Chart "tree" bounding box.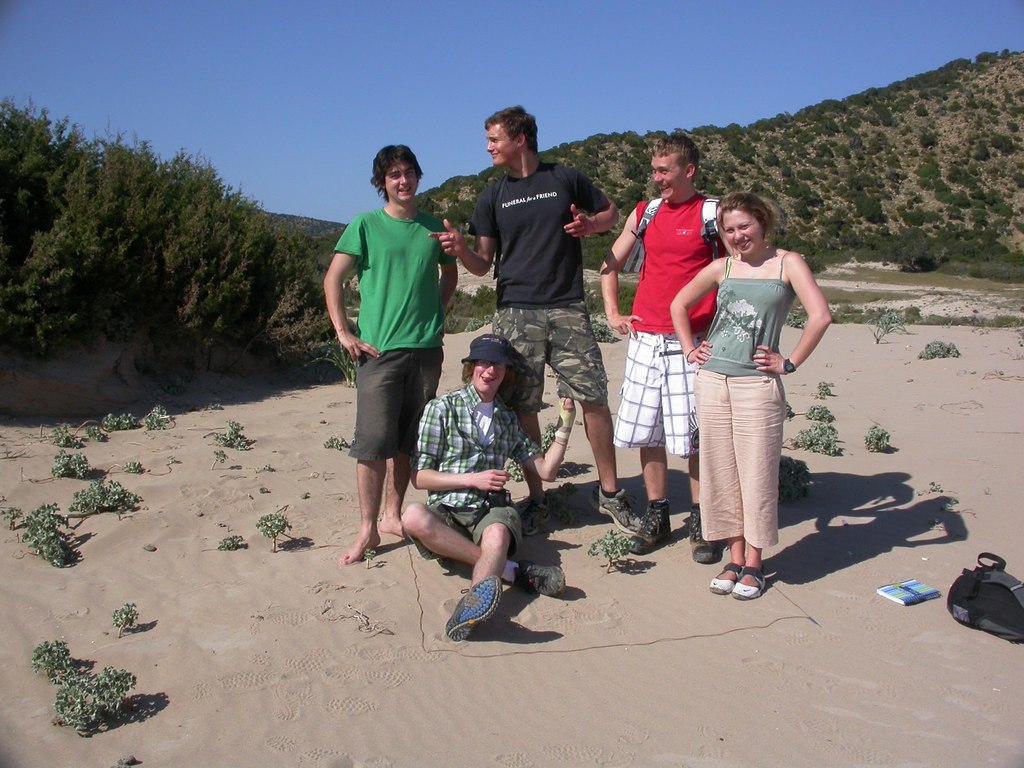
Charted: 950, 187, 968, 211.
